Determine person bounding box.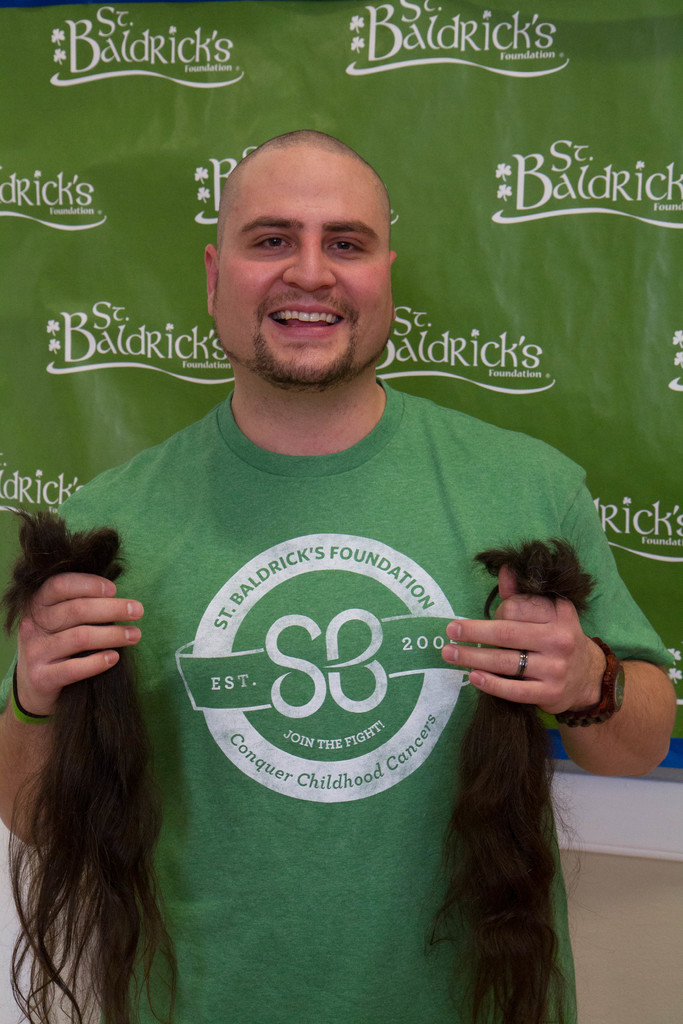
Determined: left=54, top=84, right=614, bottom=984.
